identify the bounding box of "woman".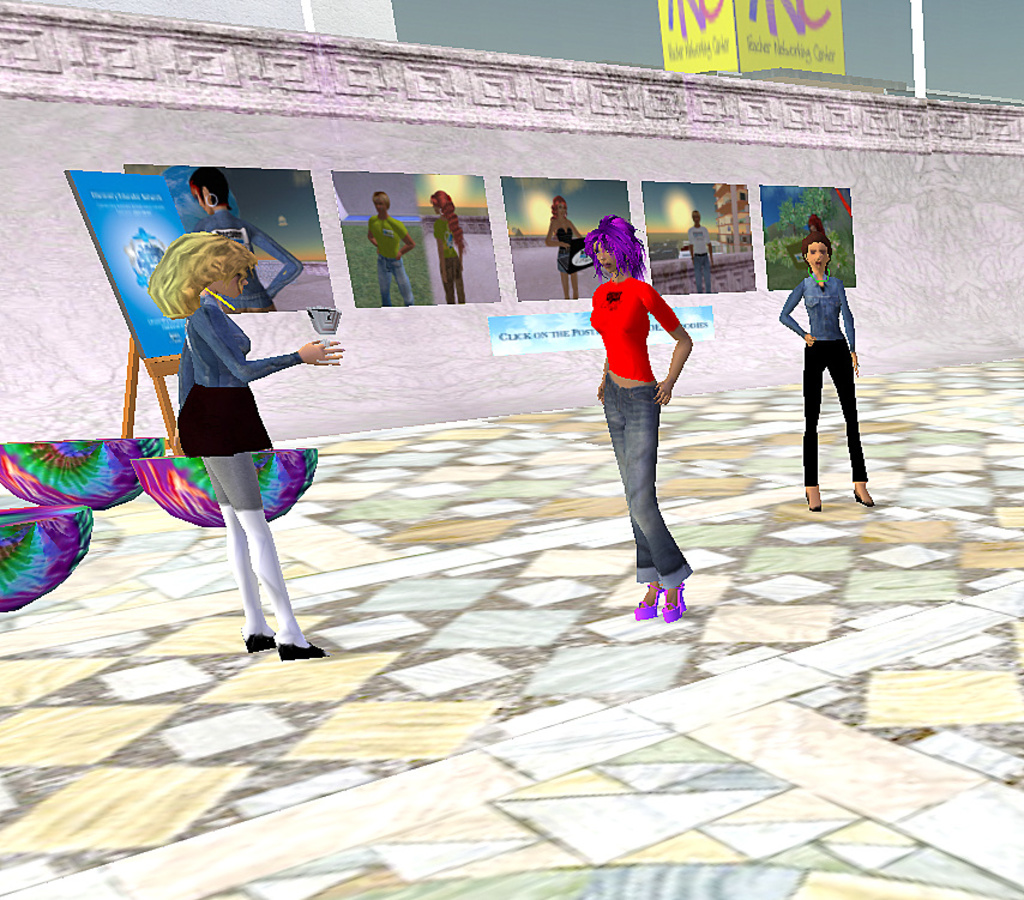
<box>433,191,469,304</box>.
